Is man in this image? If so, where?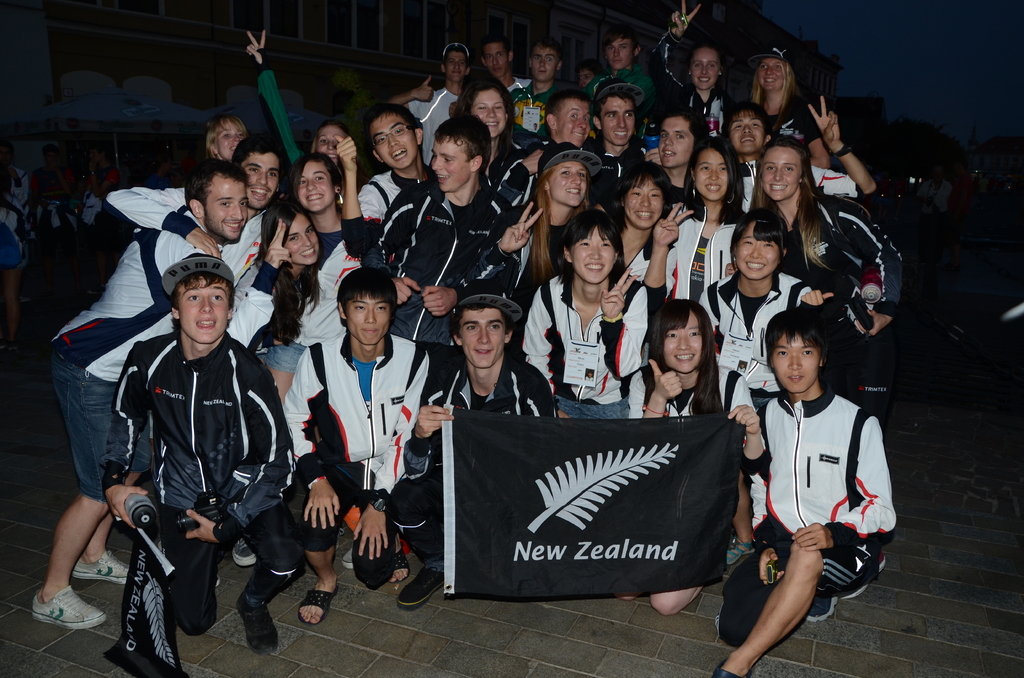
Yes, at left=477, top=31, right=534, bottom=92.
